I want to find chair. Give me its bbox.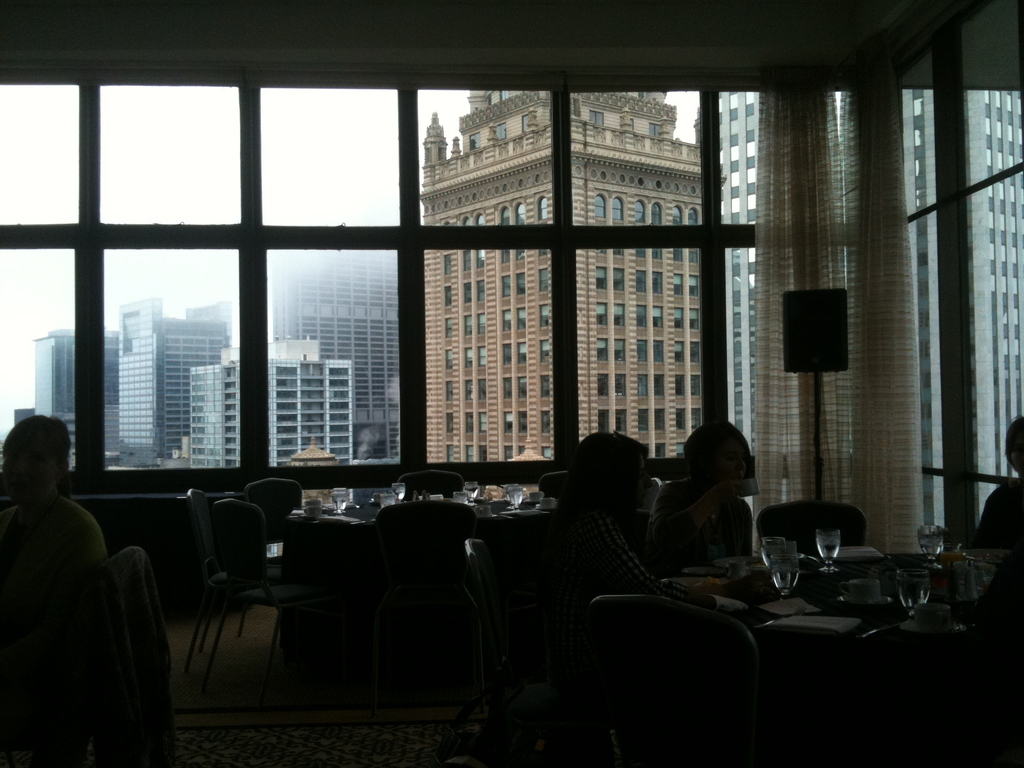
bbox=[152, 500, 303, 693].
